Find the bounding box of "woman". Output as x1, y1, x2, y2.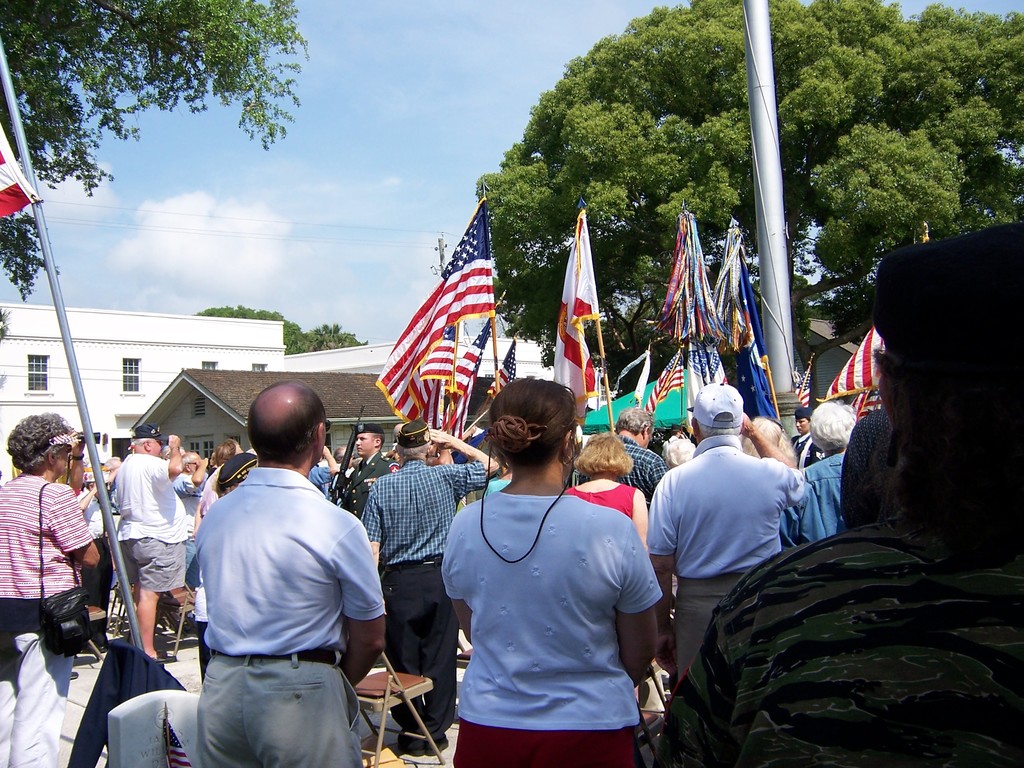
0, 414, 102, 767.
